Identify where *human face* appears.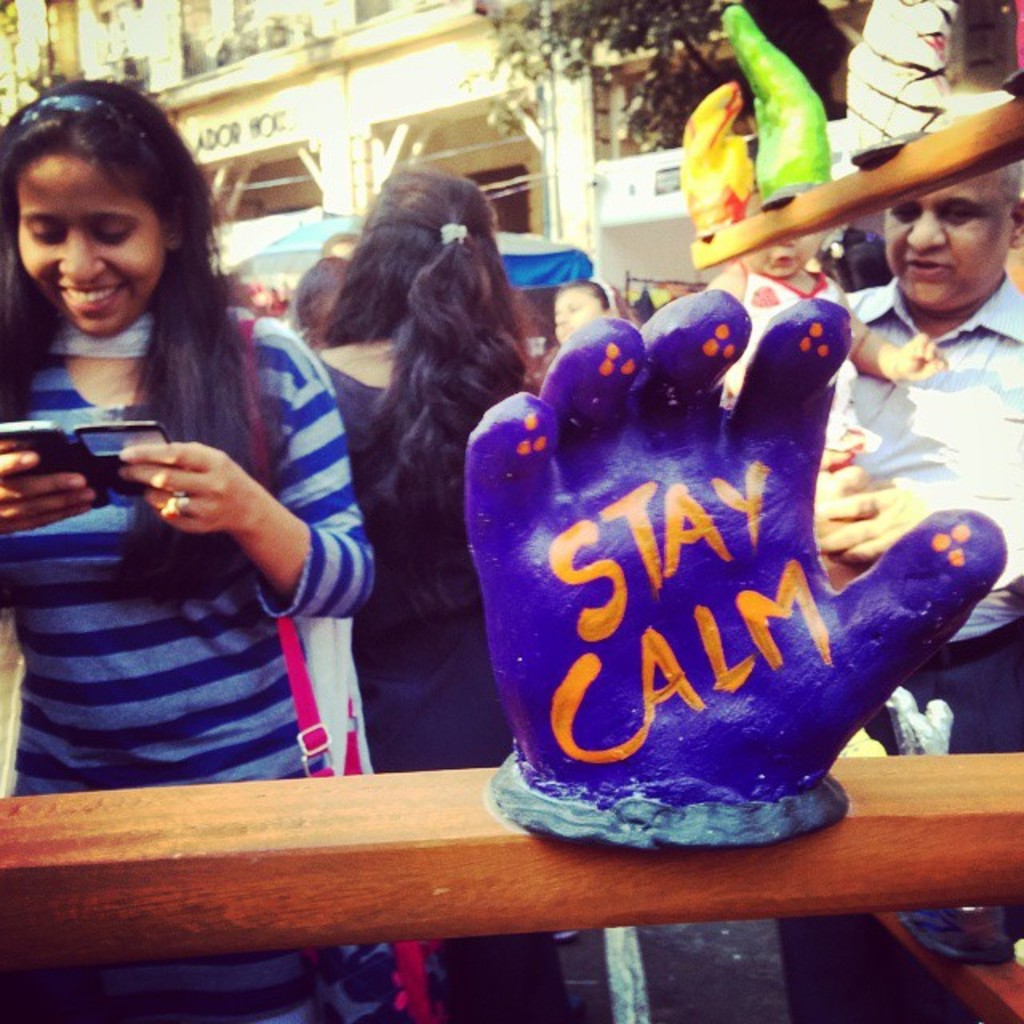
Appears at bbox=[547, 286, 608, 346].
